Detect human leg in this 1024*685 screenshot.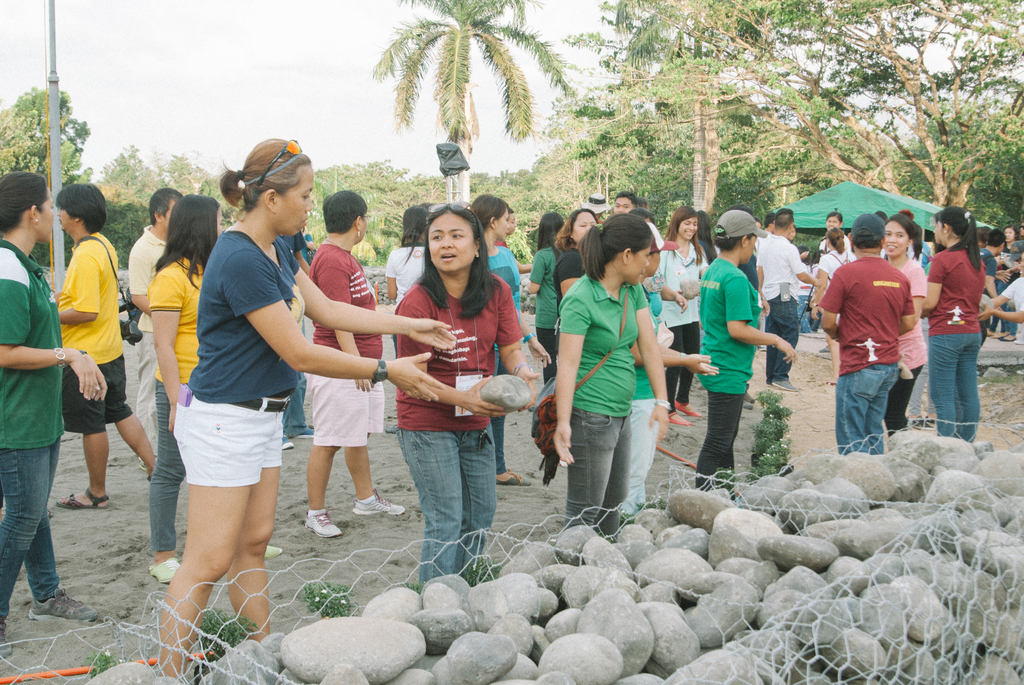
Detection: x1=767 y1=295 x2=797 y2=389.
